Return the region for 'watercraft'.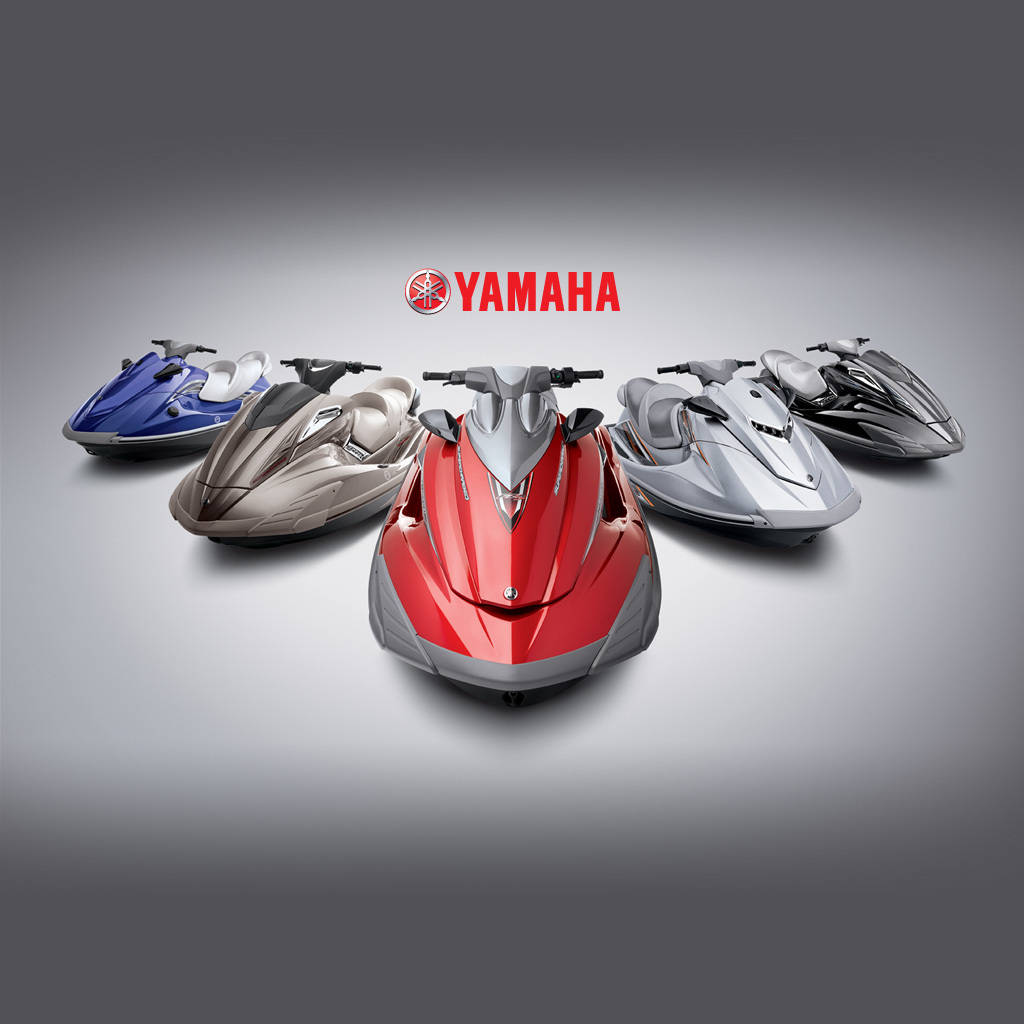
750, 336, 965, 464.
